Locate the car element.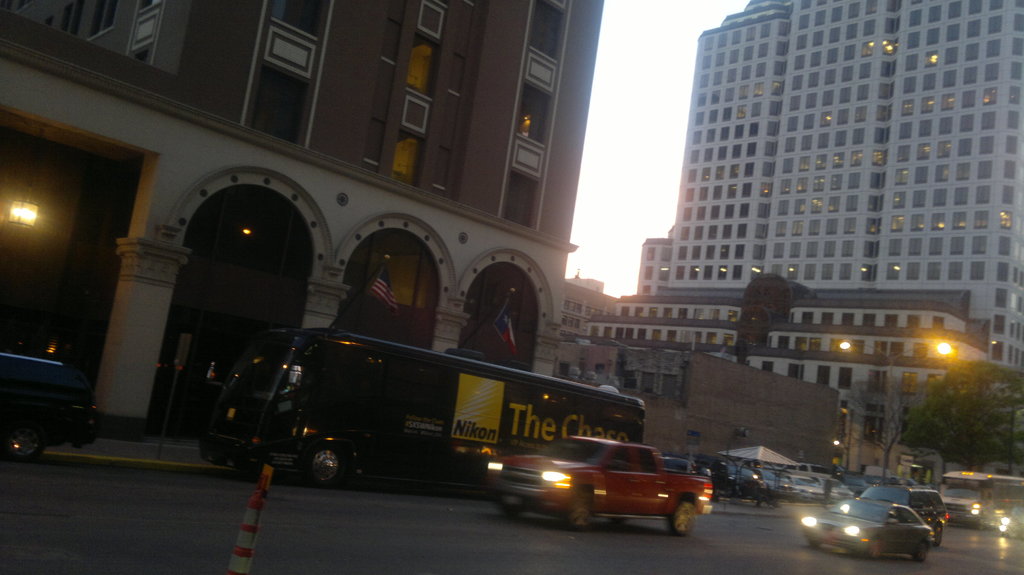
Element bbox: [854, 485, 948, 550].
